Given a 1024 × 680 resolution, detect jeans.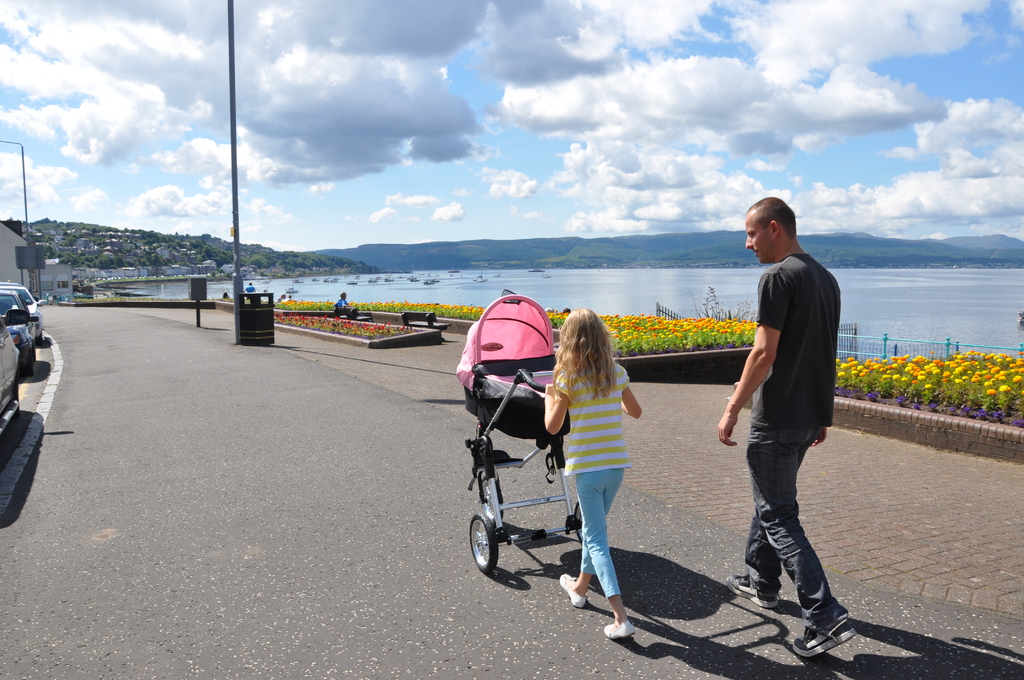
746, 417, 850, 647.
